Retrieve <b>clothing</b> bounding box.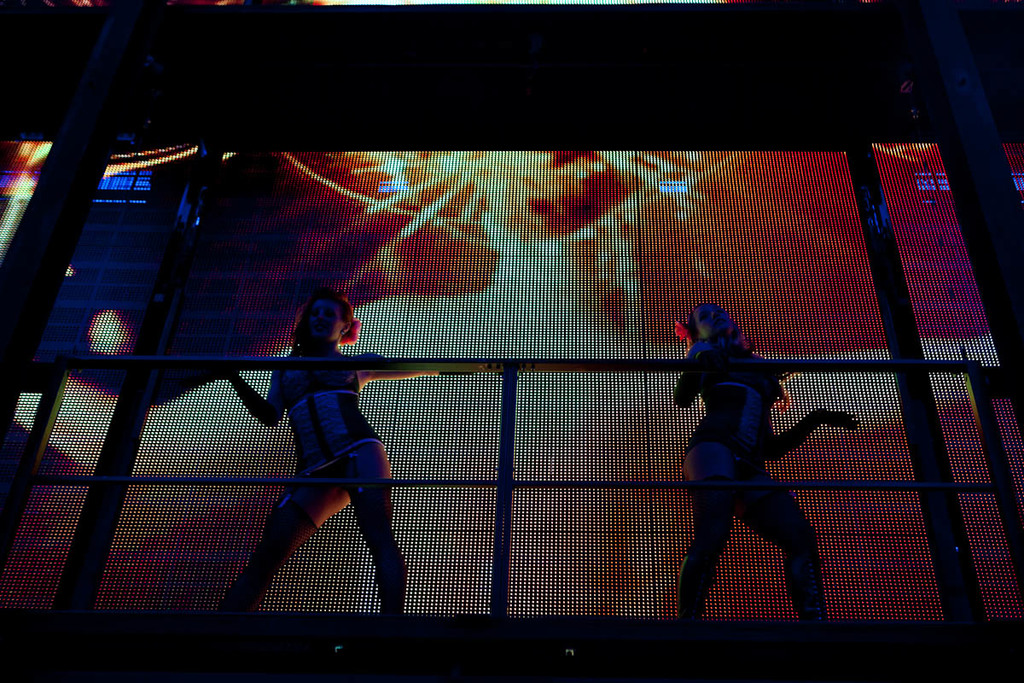
Bounding box: (x1=681, y1=332, x2=768, y2=495).
